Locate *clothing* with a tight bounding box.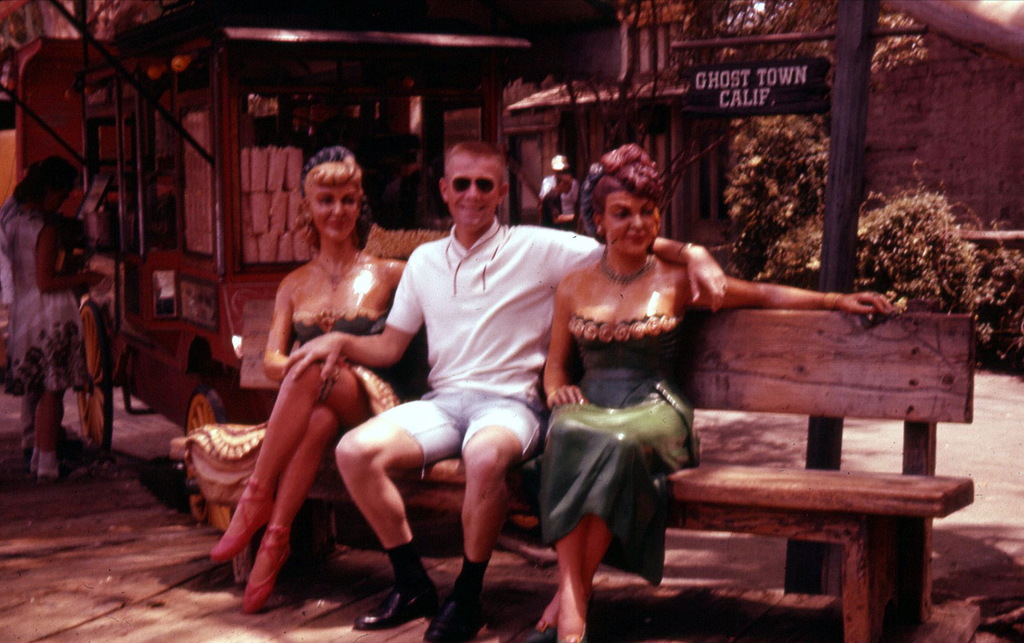
<bbox>0, 190, 95, 395</bbox>.
